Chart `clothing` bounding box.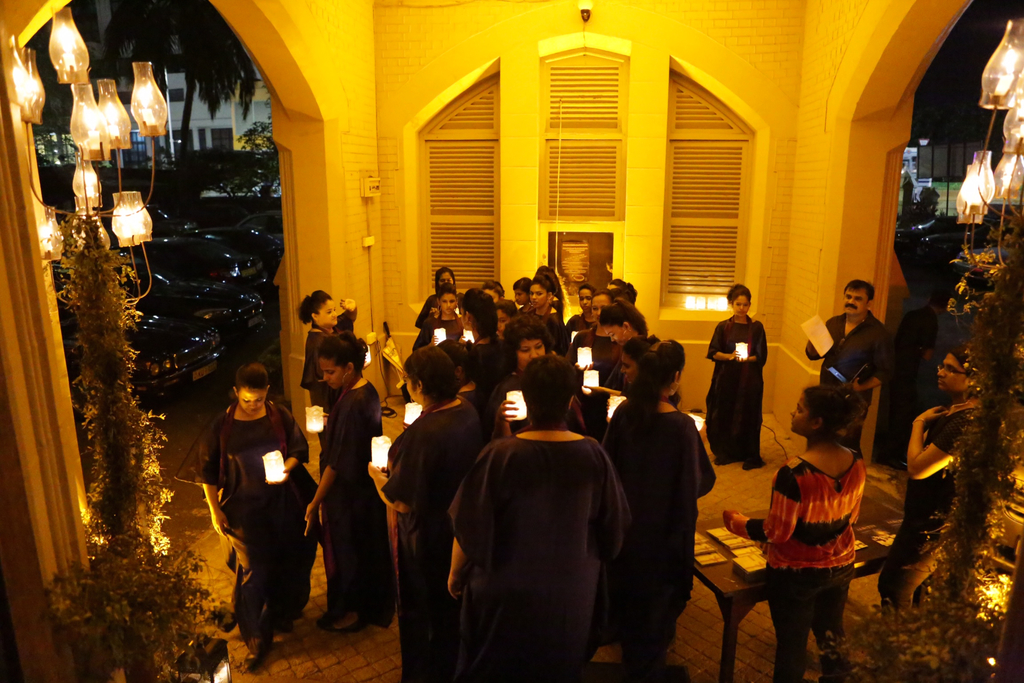
Charted: select_region(562, 314, 593, 338).
